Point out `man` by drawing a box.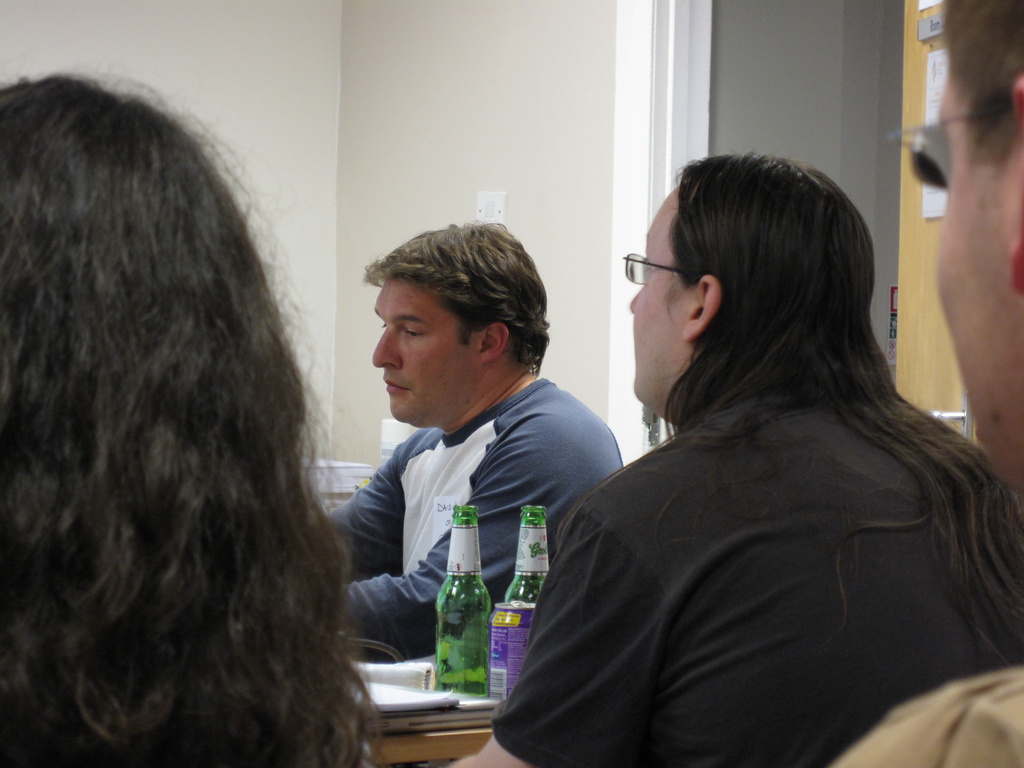
[442,152,1014,767].
